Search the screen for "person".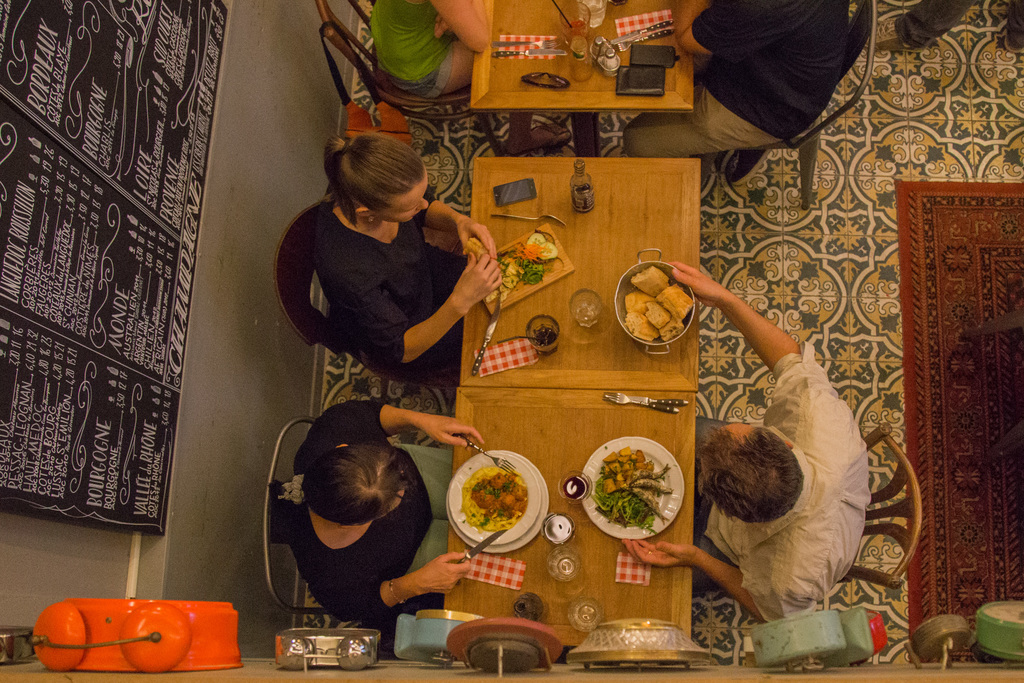
Found at <bbox>620, 261, 867, 625</bbox>.
